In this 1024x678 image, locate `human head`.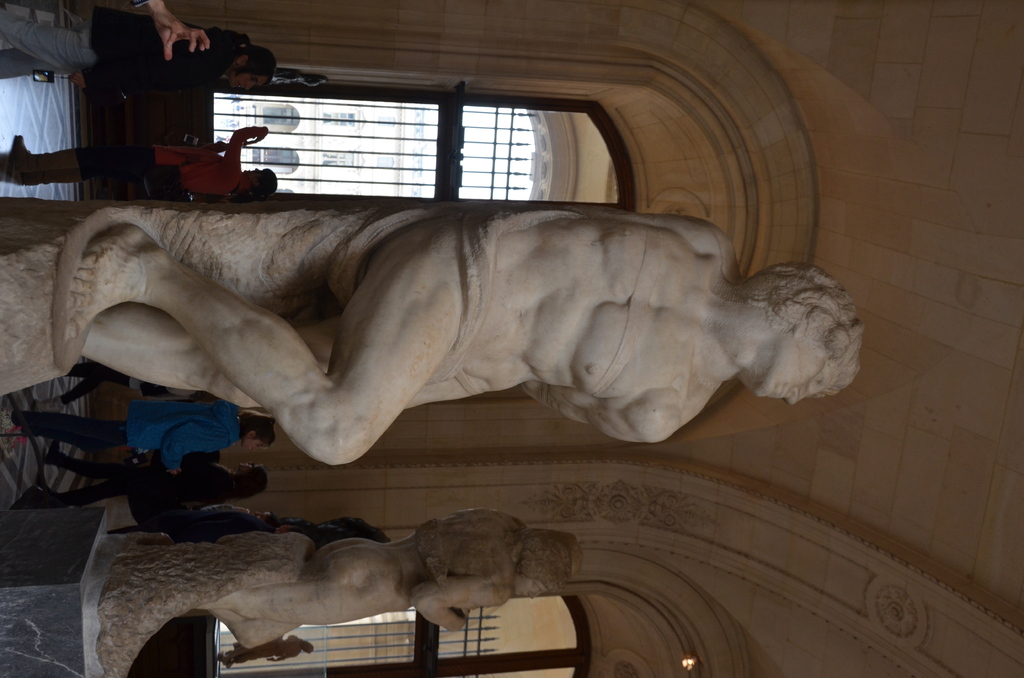
Bounding box: left=241, top=166, right=276, bottom=195.
